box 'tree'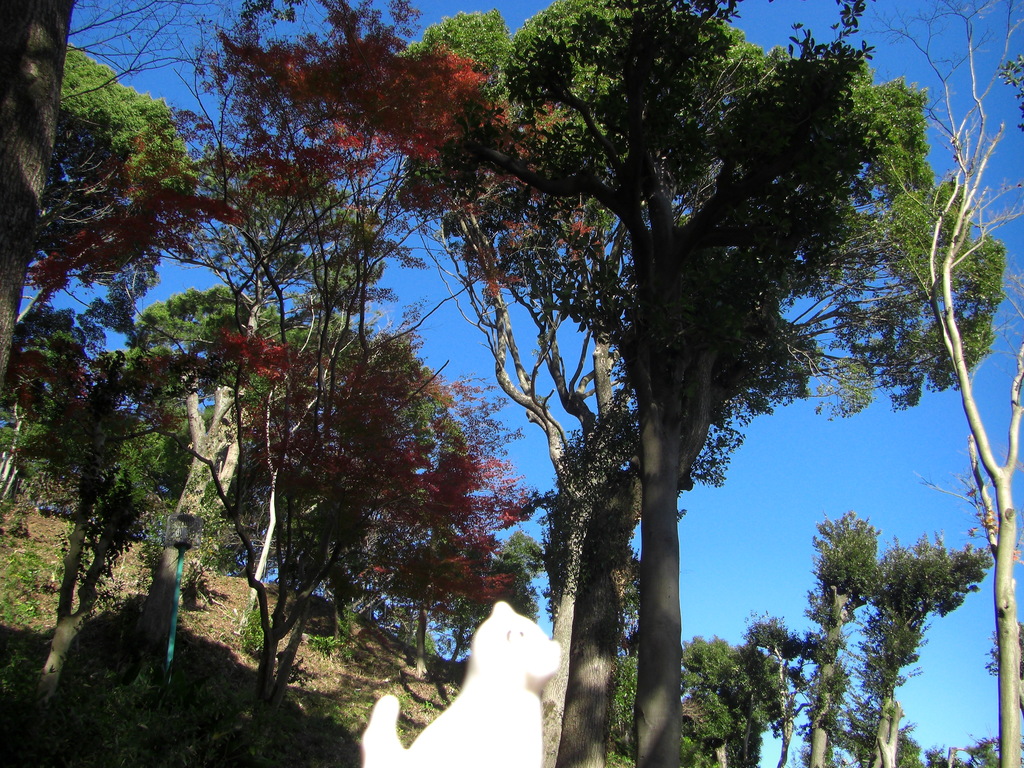
(left=599, top=637, right=747, bottom=767)
